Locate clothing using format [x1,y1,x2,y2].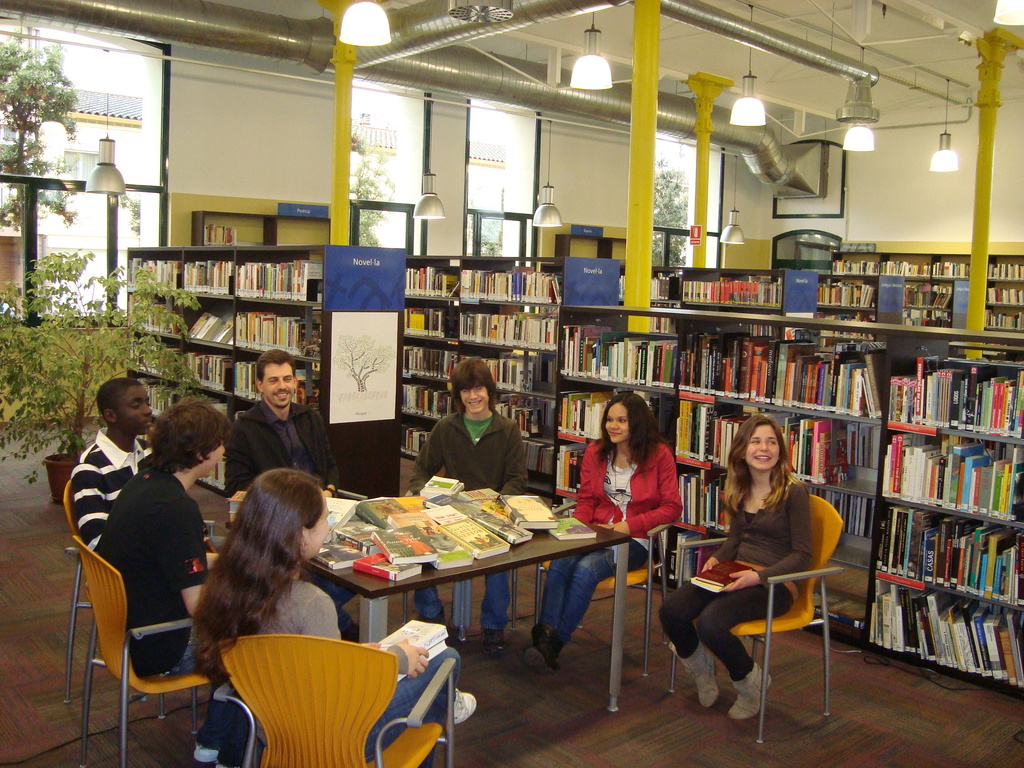
[184,575,467,760].
